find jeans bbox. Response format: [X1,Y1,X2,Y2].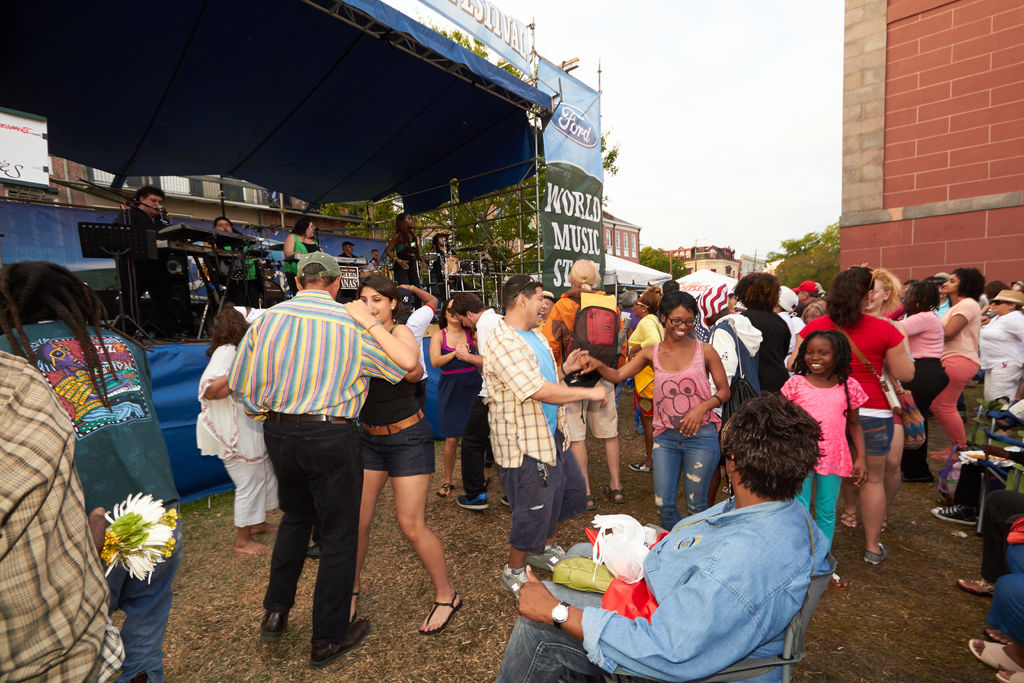
[108,504,181,682].
